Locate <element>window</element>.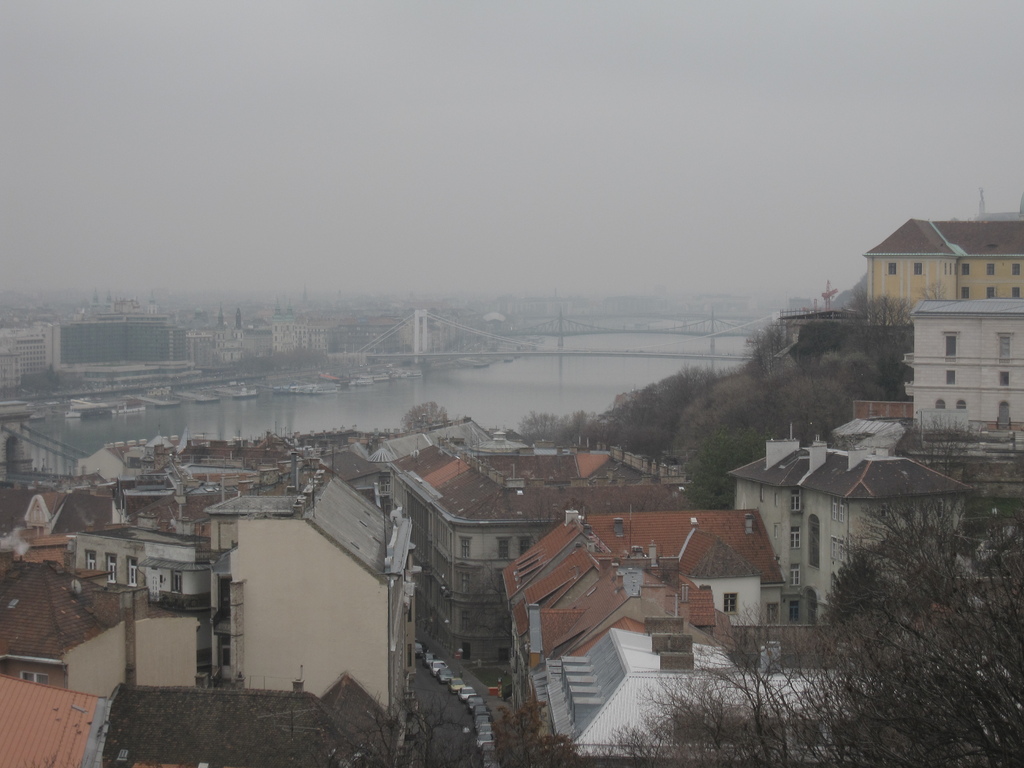
Bounding box: (x1=460, y1=536, x2=472, y2=559).
